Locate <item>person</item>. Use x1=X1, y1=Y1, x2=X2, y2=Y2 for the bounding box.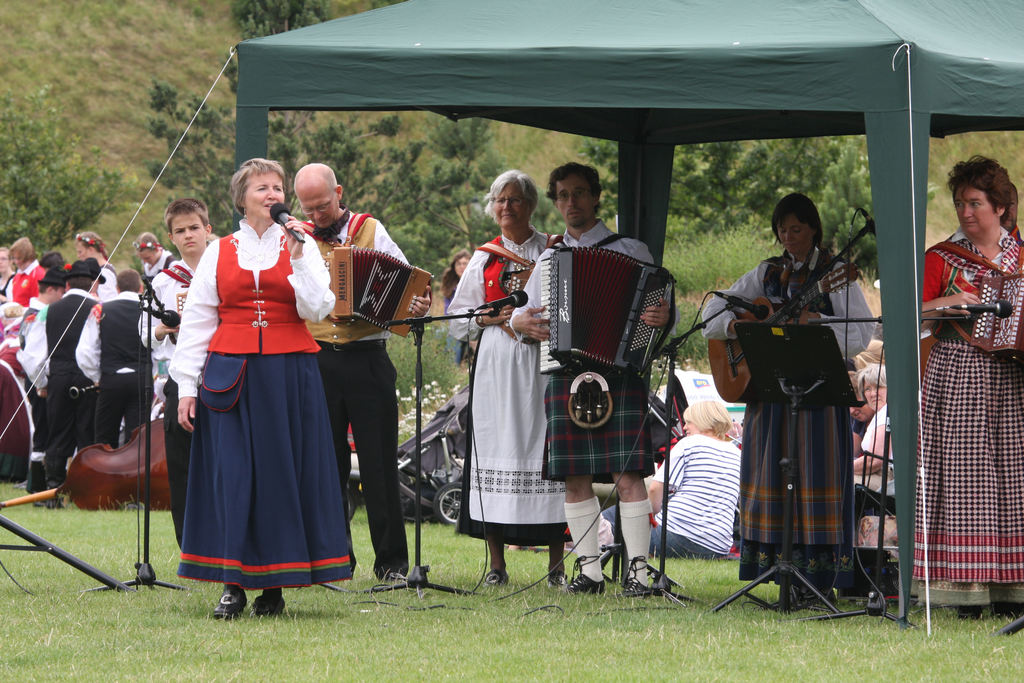
x1=12, y1=266, x2=68, y2=490.
